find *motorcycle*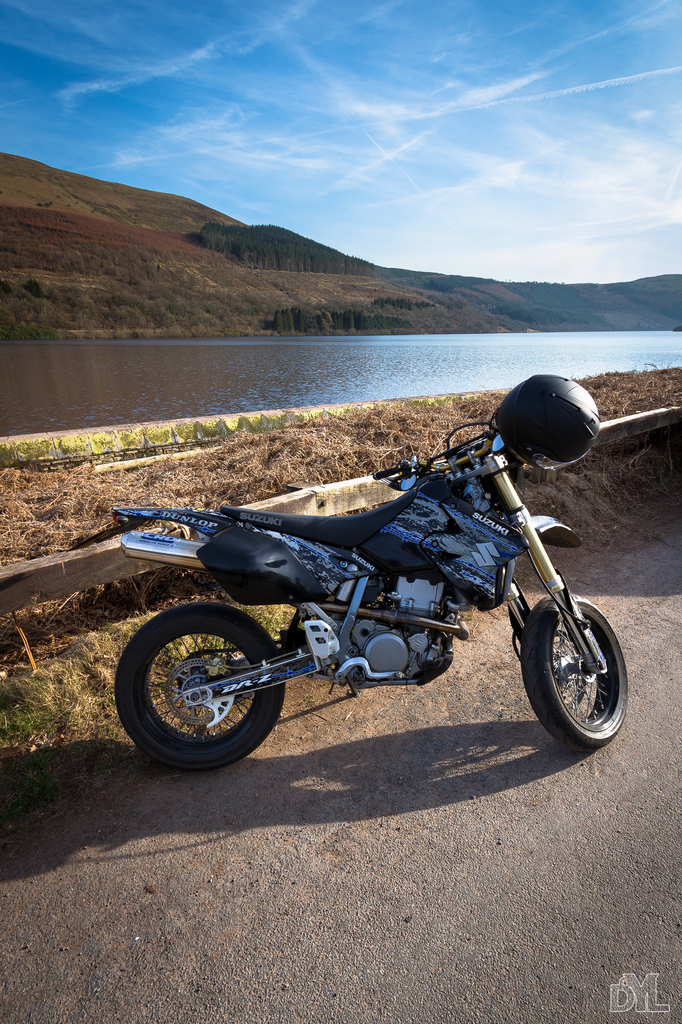
Rect(125, 401, 629, 775)
